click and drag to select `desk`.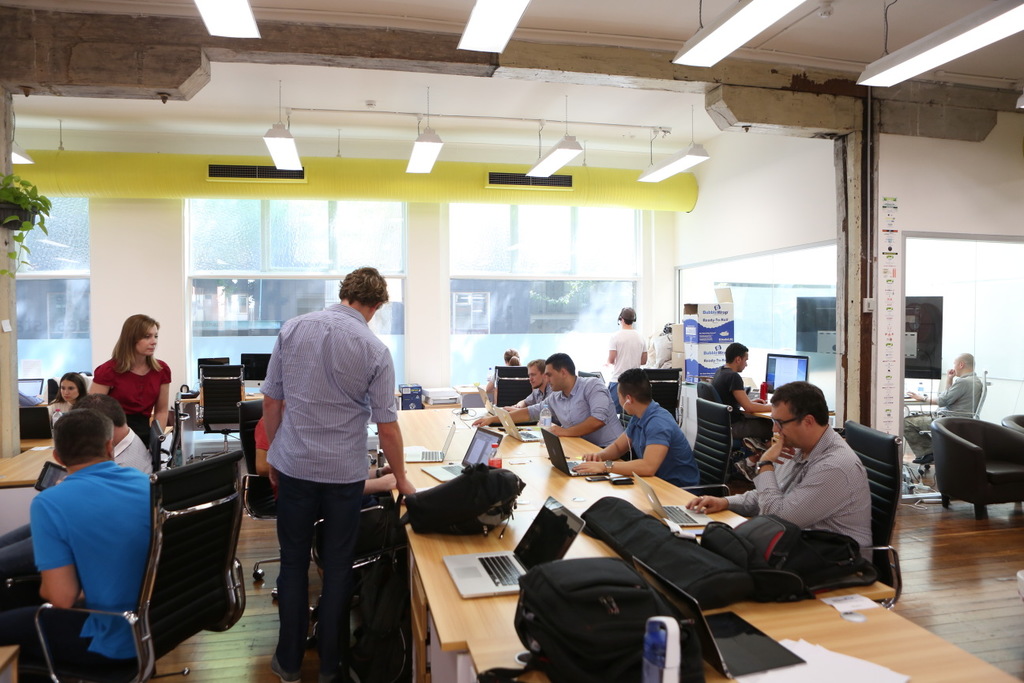
Selection: box=[743, 398, 836, 421].
